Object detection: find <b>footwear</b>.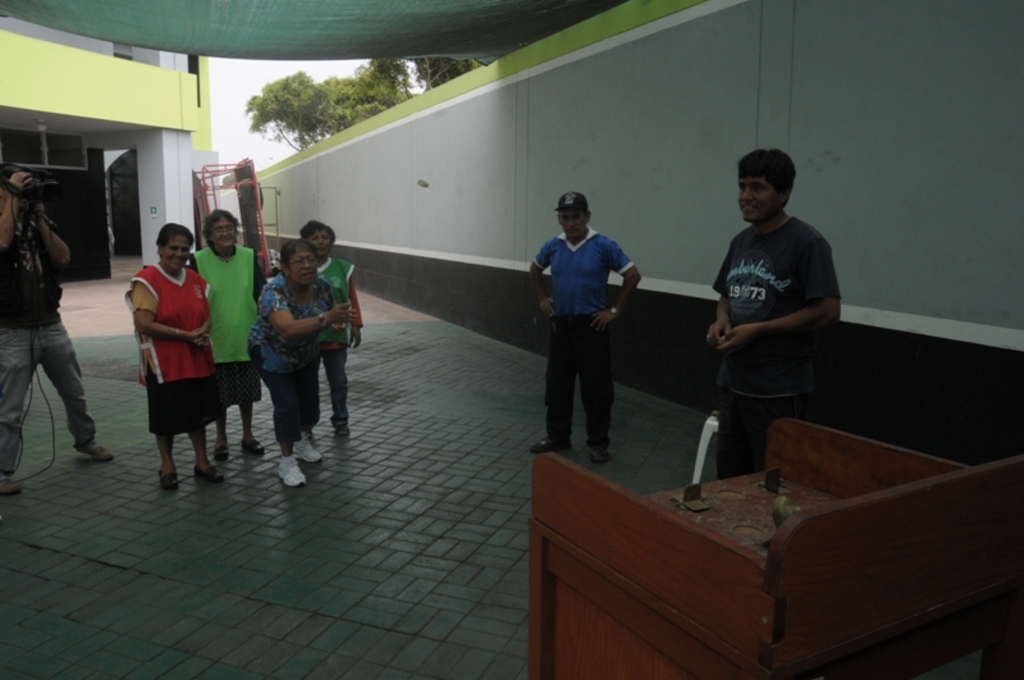
region(531, 432, 568, 451).
